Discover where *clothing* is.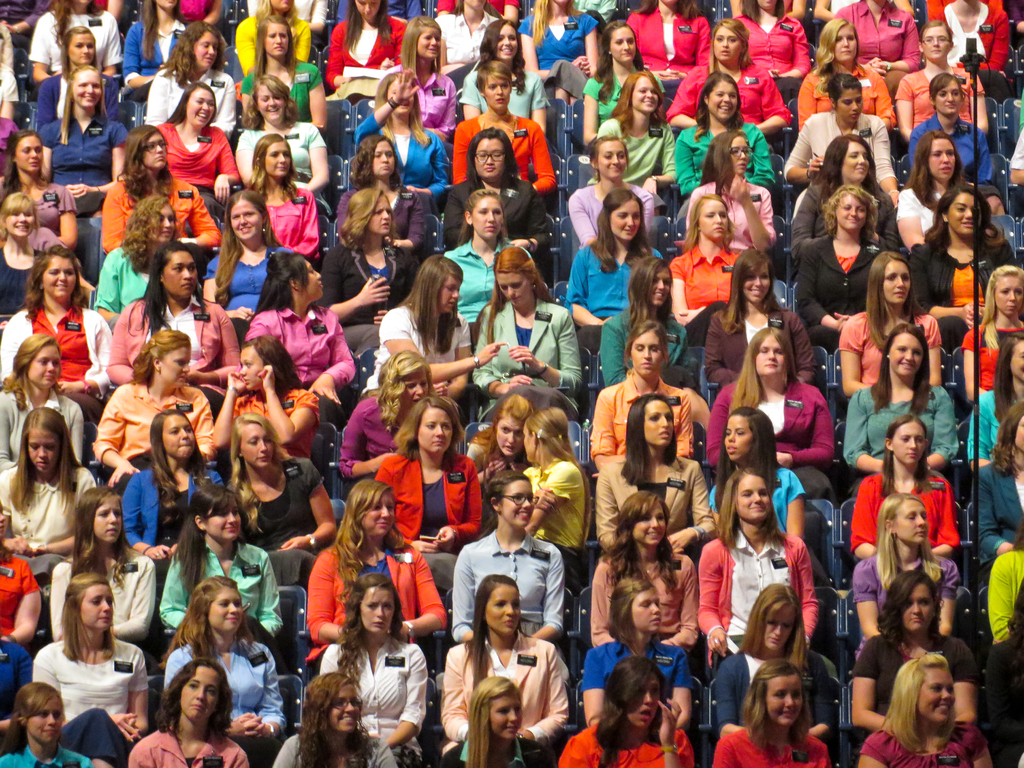
Discovered at <region>836, 4, 925, 69</region>.
